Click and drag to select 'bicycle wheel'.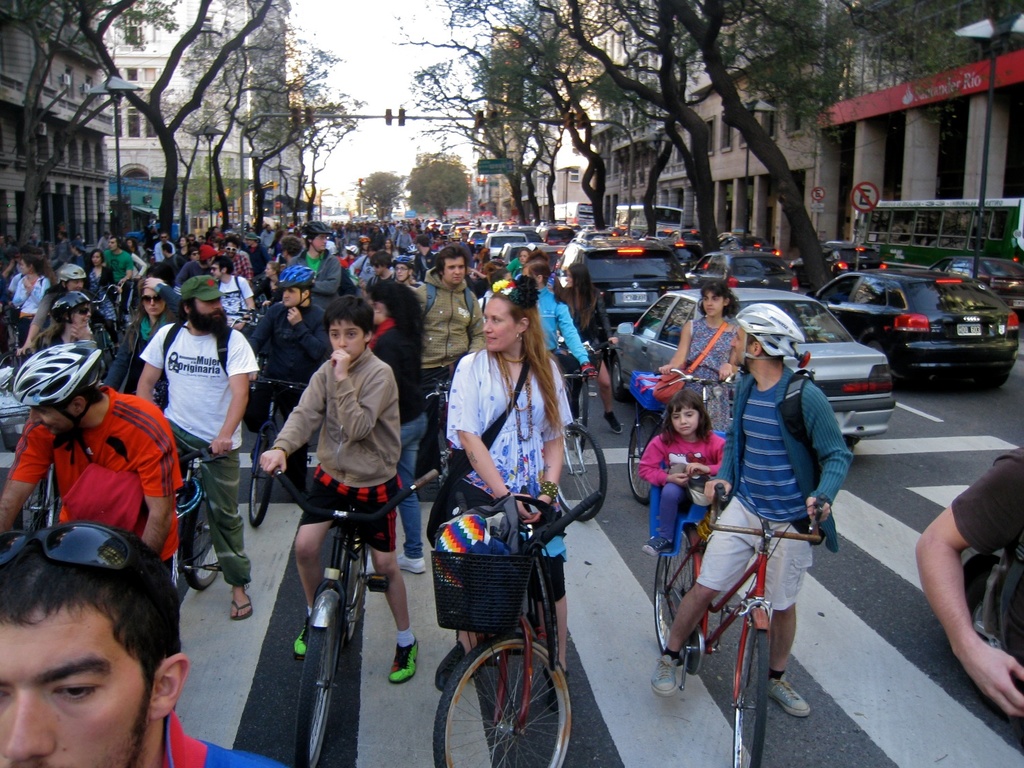
Selection: [left=450, top=632, right=577, bottom=762].
